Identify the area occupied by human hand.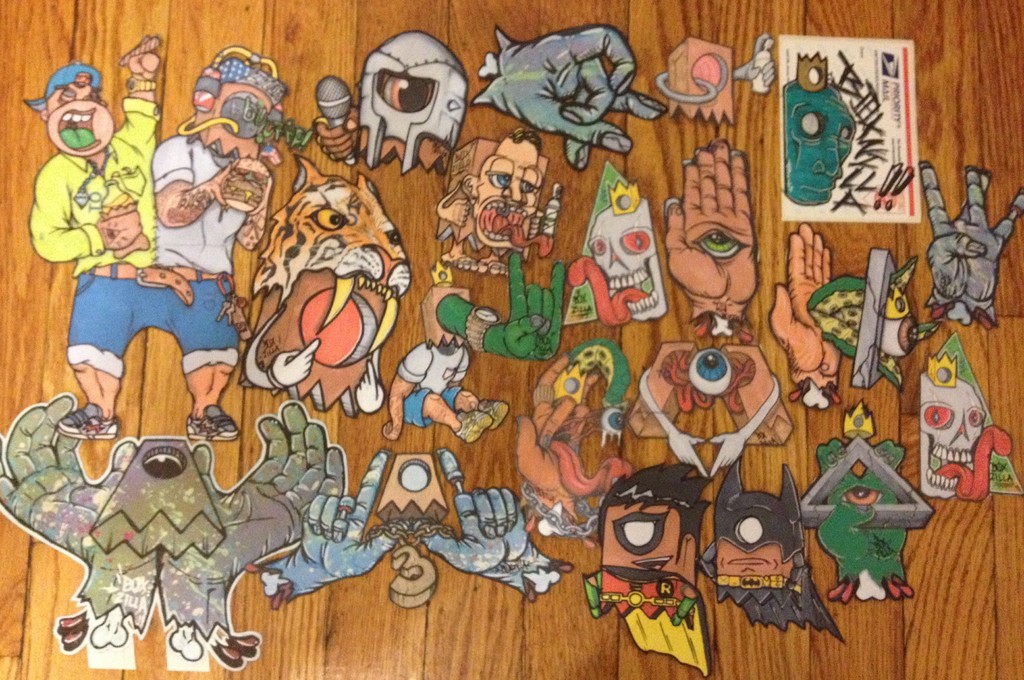
Area: (x1=0, y1=393, x2=138, y2=561).
